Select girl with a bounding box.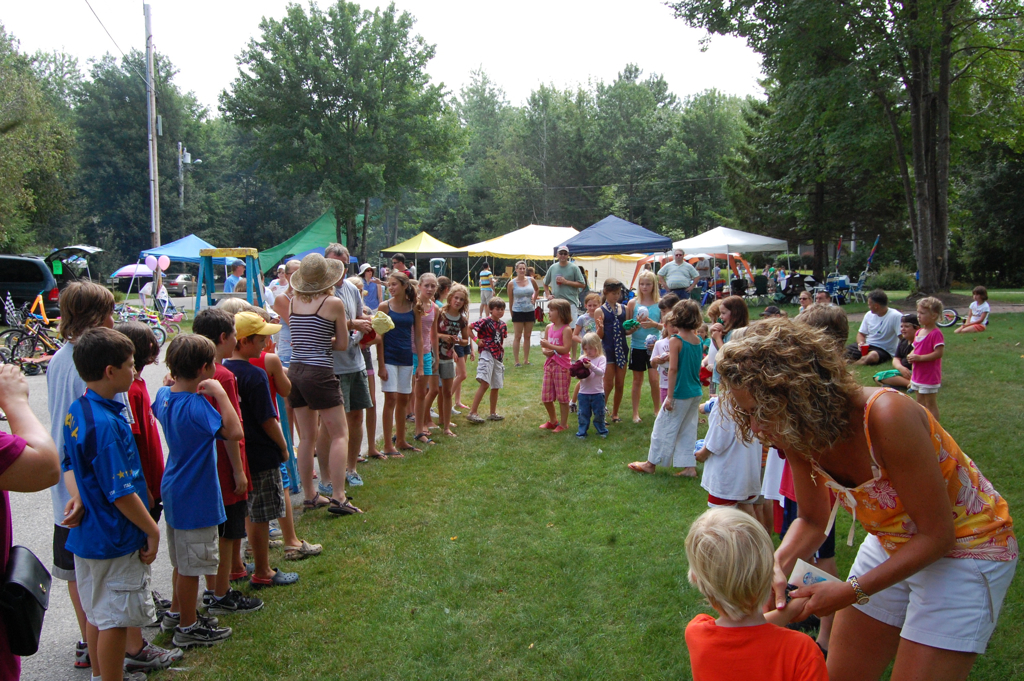
{"left": 629, "top": 303, "right": 705, "bottom": 476}.
